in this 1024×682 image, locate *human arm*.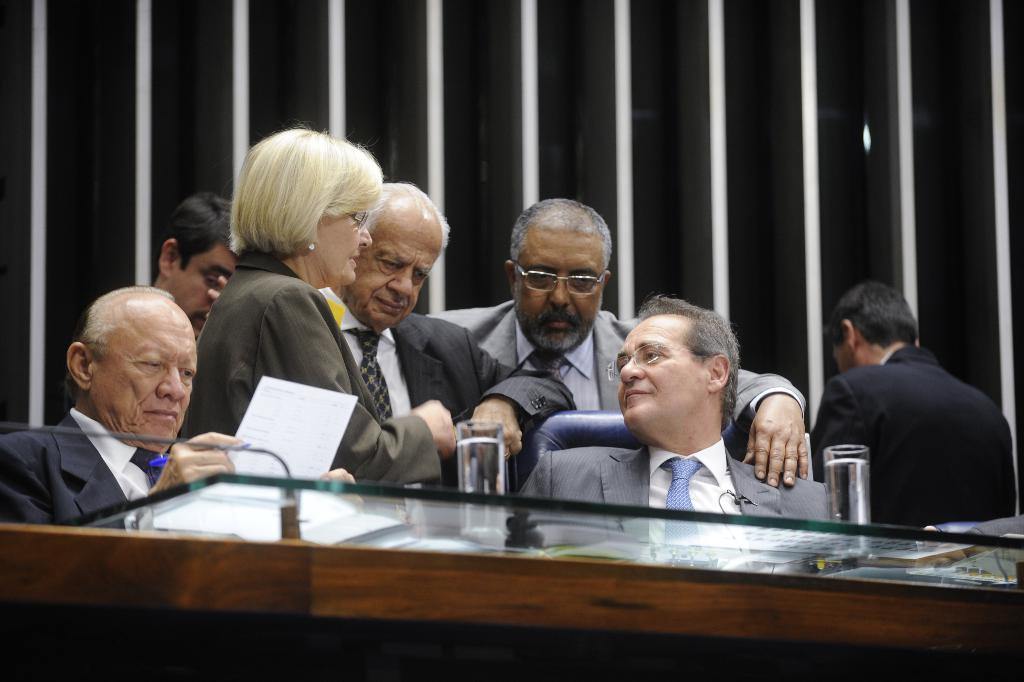
Bounding box: (812,382,861,490).
